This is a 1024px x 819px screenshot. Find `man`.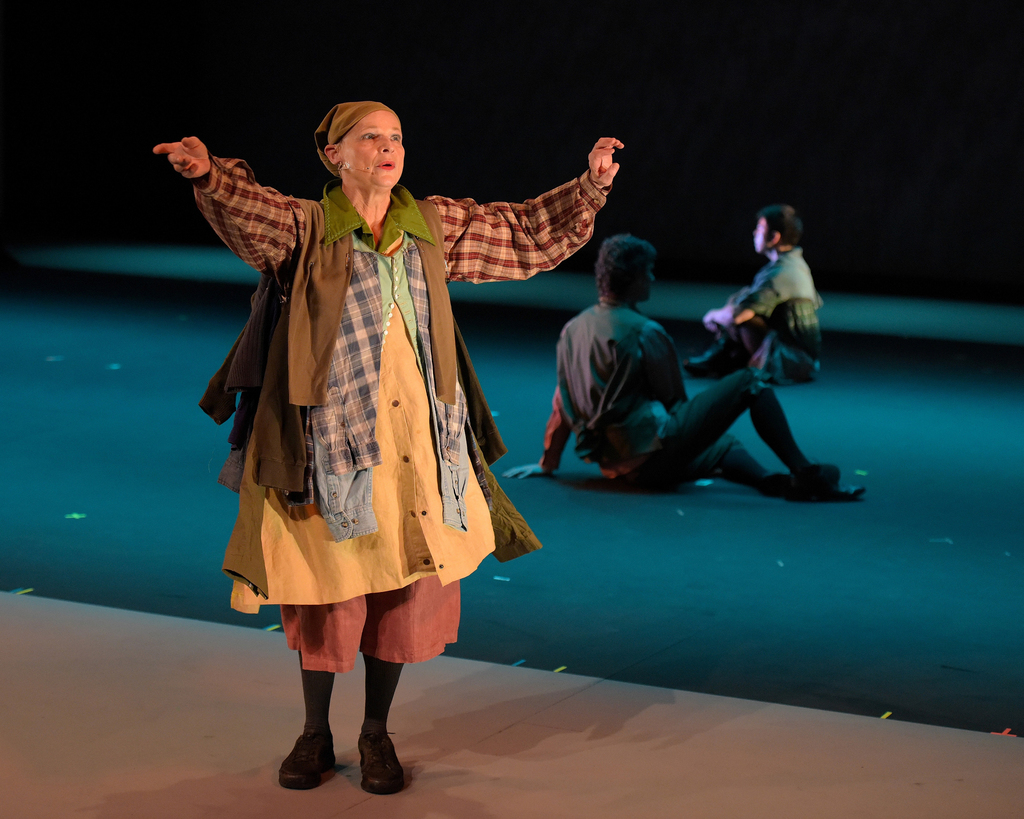
Bounding box: x1=499 y1=234 x2=853 y2=486.
